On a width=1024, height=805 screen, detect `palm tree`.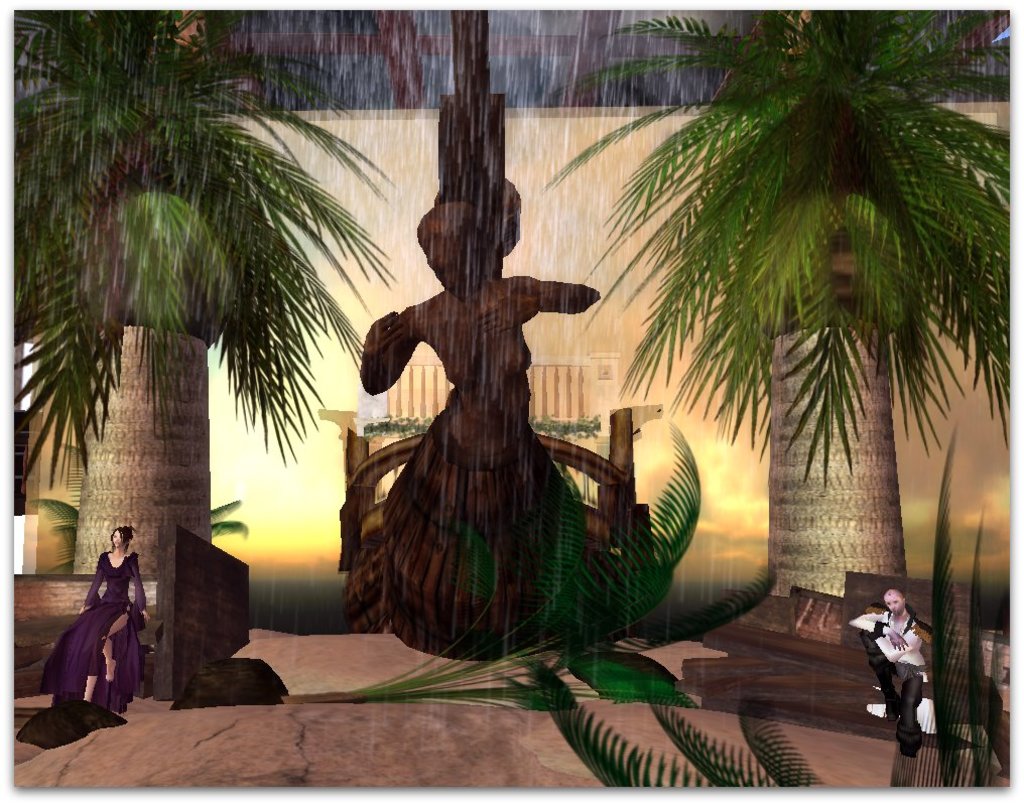
box=[624, 86, 970, 709].
